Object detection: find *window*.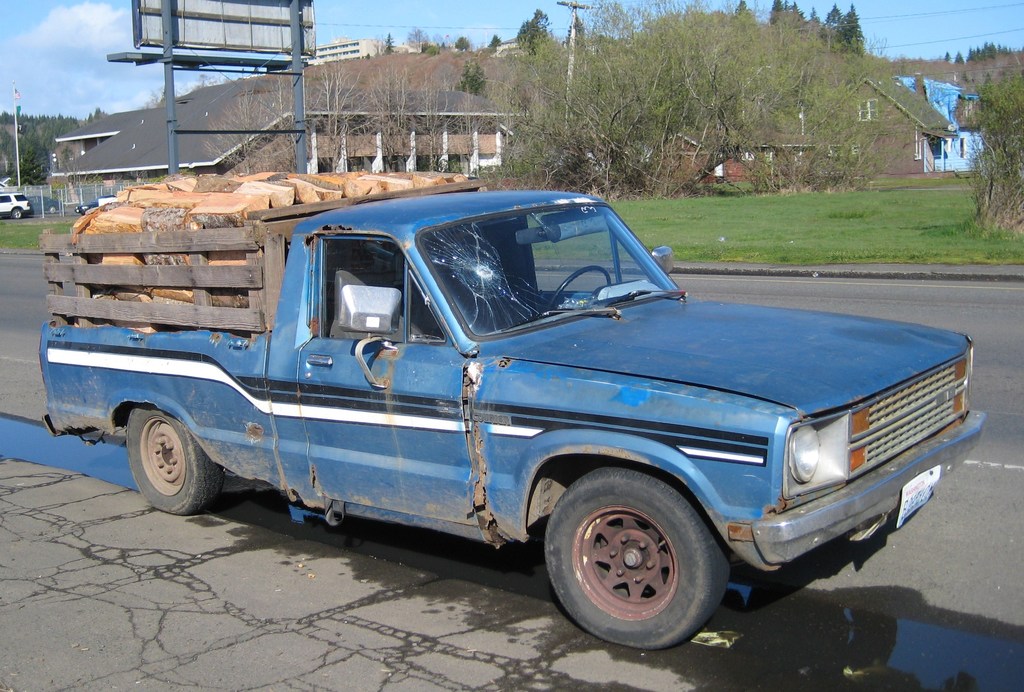
<box>859,101,879,120</box>.
